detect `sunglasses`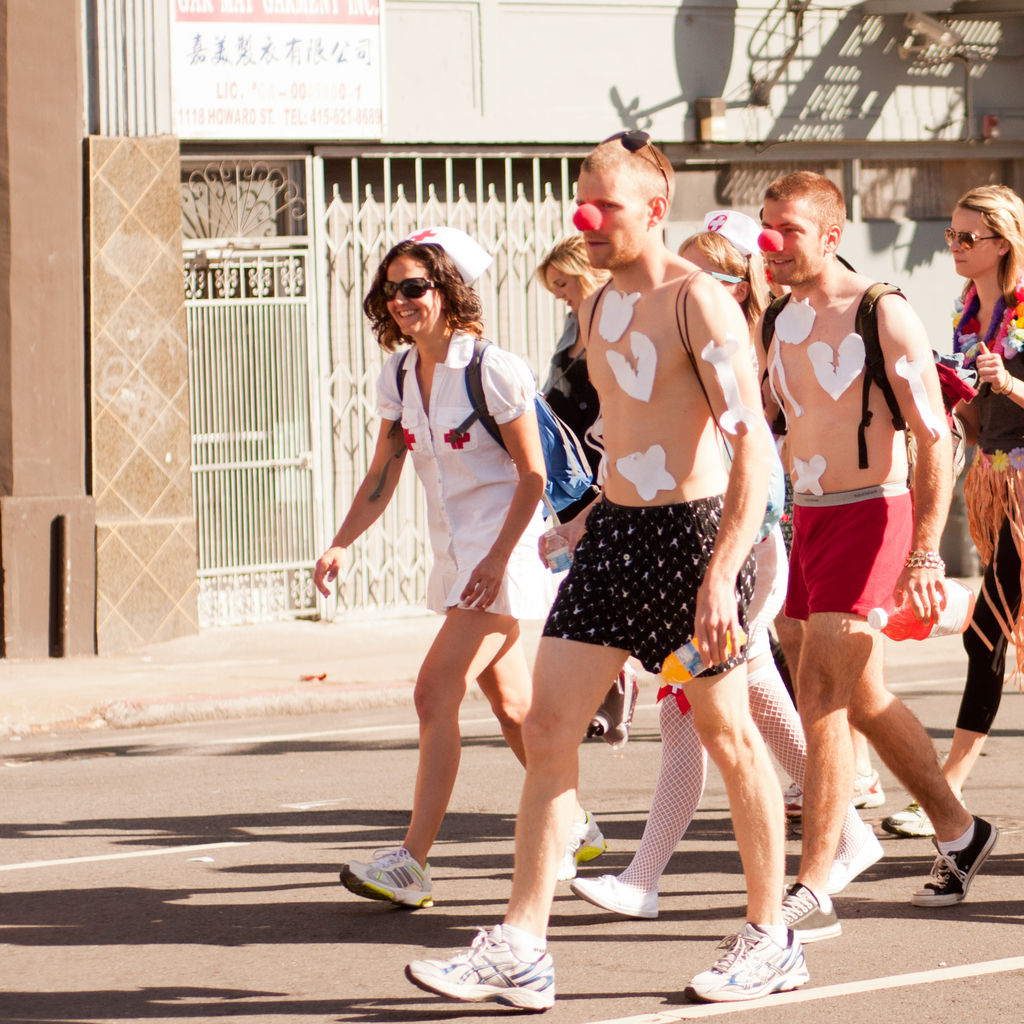
crop(377, 275, 449, 301)
